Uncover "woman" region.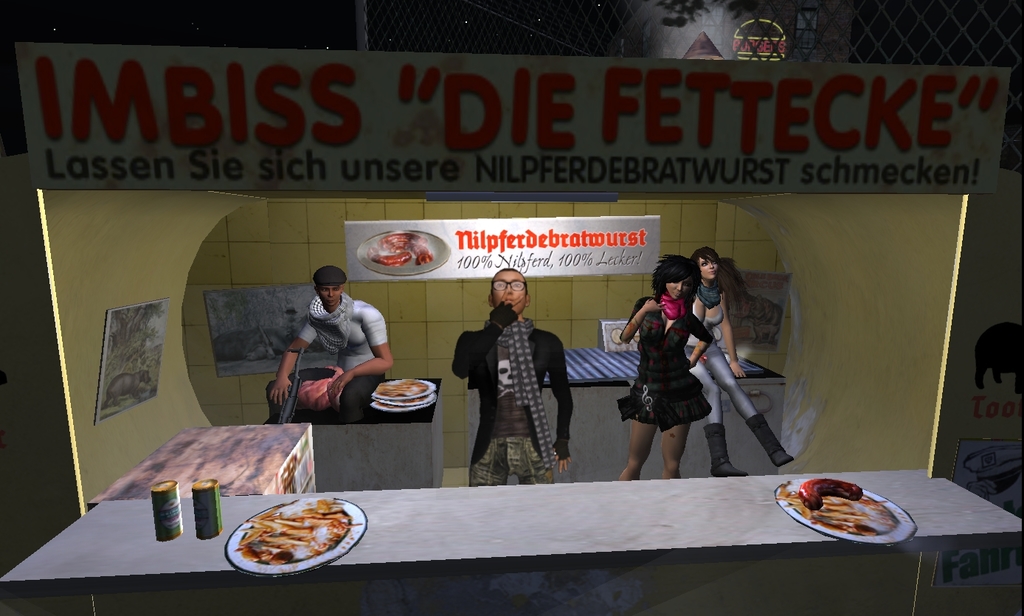
Uncovered: box(677, 250, 797, 487).
